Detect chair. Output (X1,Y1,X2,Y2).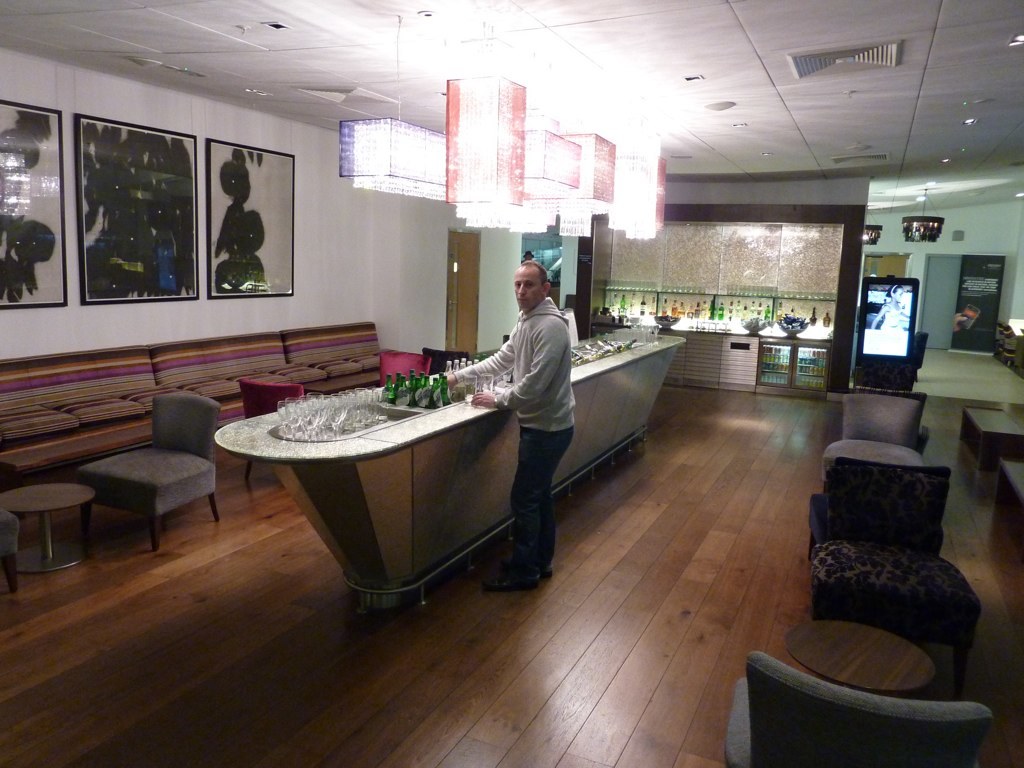
(415,346,485,375).
